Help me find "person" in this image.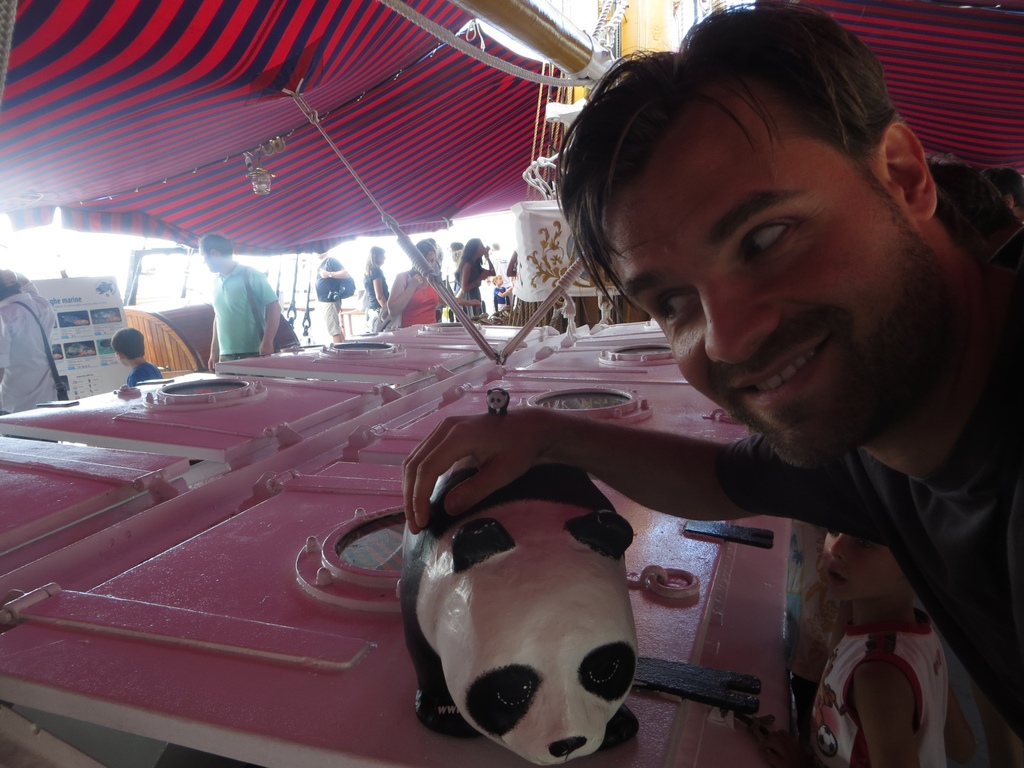
Found it: (111, 329, 173, 396).
